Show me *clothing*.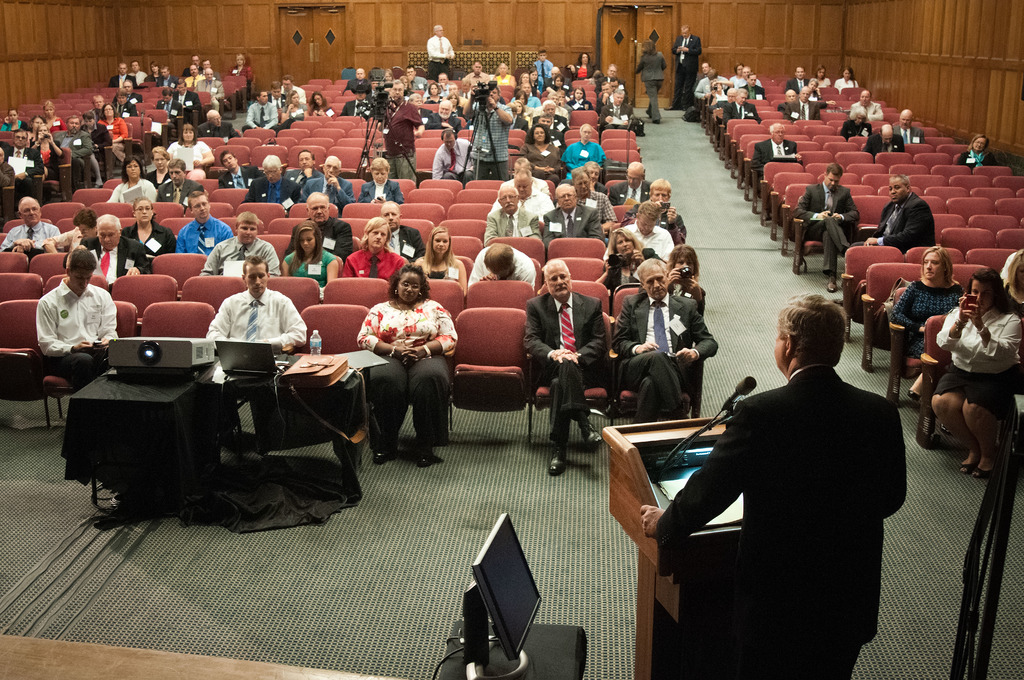
*clothing* is here: crop(853, 97, 886, 115).
